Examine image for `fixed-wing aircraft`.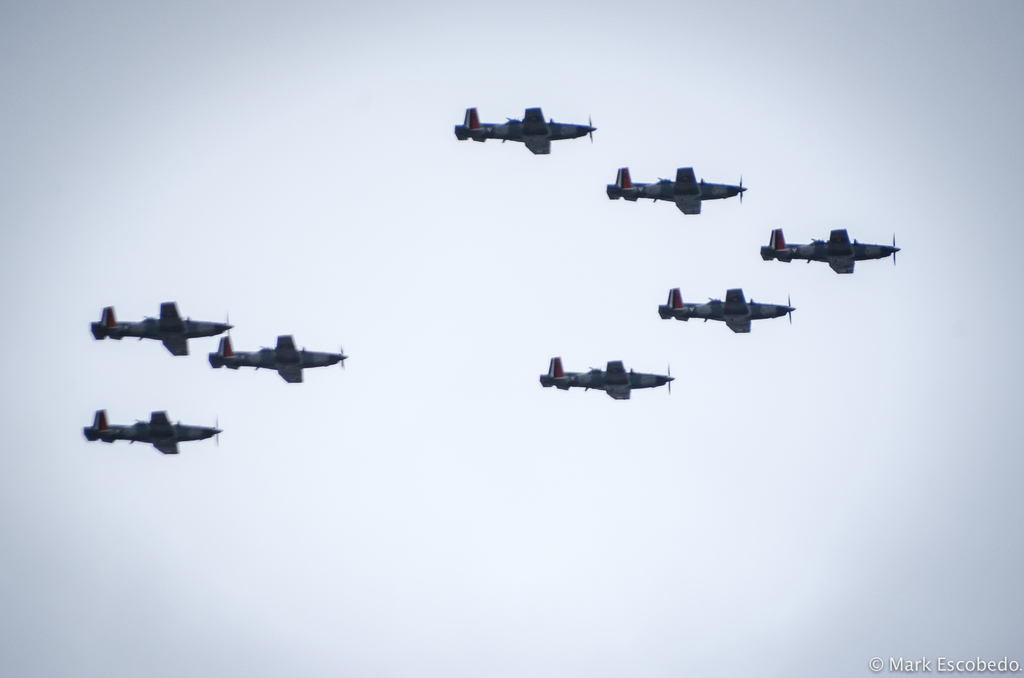
Examination result: 92:296:232:359.
